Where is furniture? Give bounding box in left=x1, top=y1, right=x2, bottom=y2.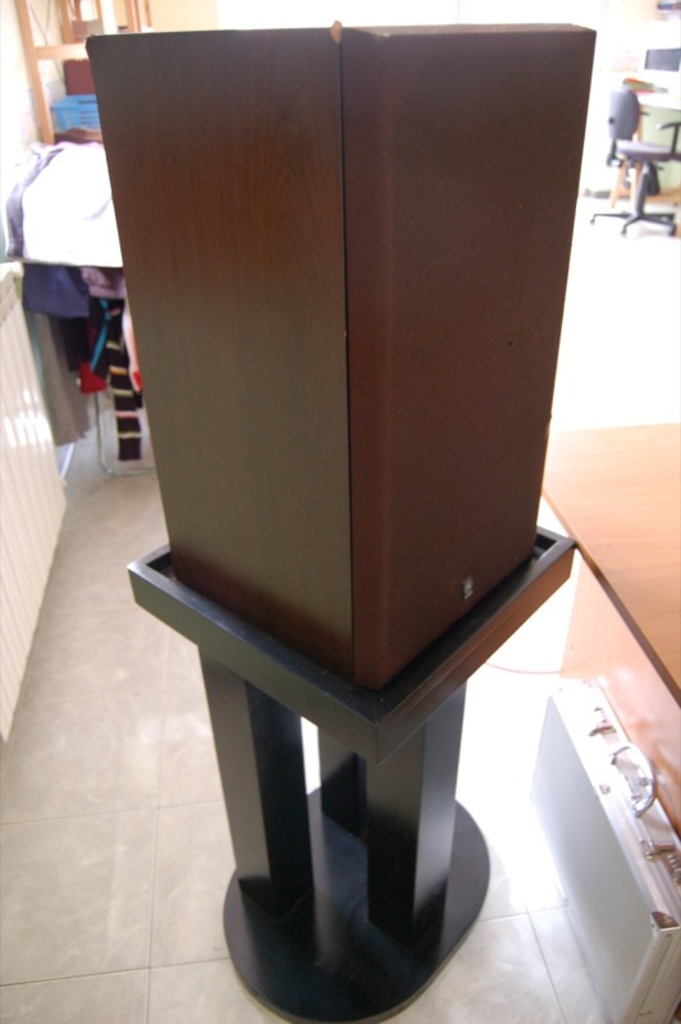
left=589, top=79, right=680, bottom=238.
